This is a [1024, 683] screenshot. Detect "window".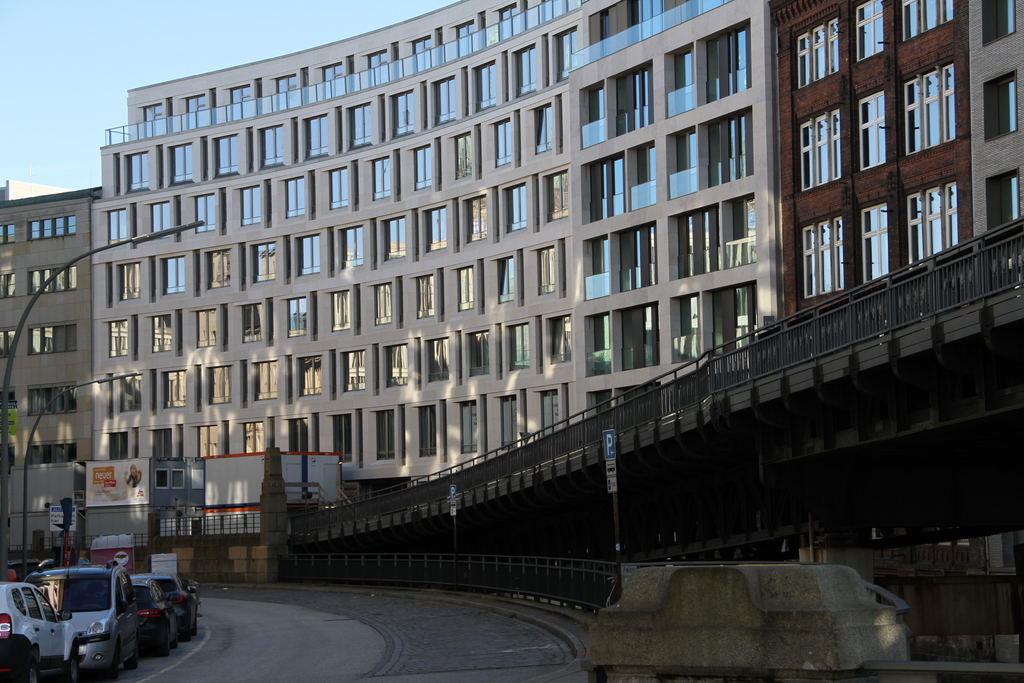
(31,443,77,465).
